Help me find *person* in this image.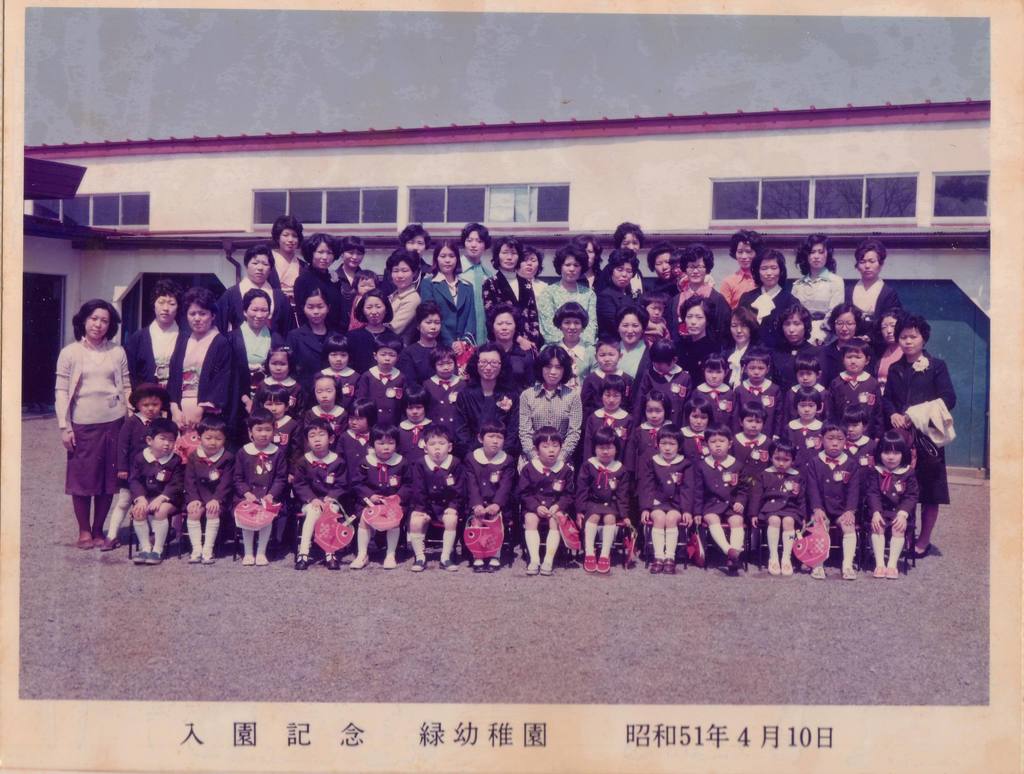
Found it: [left=739, top=244, right=798, bottom=330].
